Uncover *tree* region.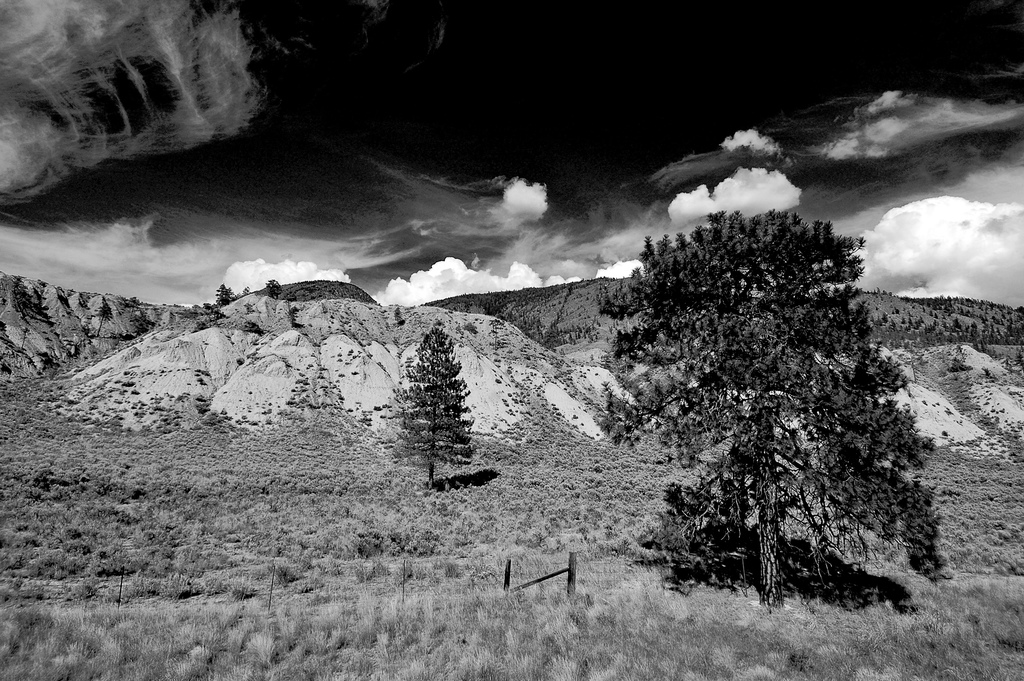
Uncovered: bbox=[608, 174, 940, 630].
